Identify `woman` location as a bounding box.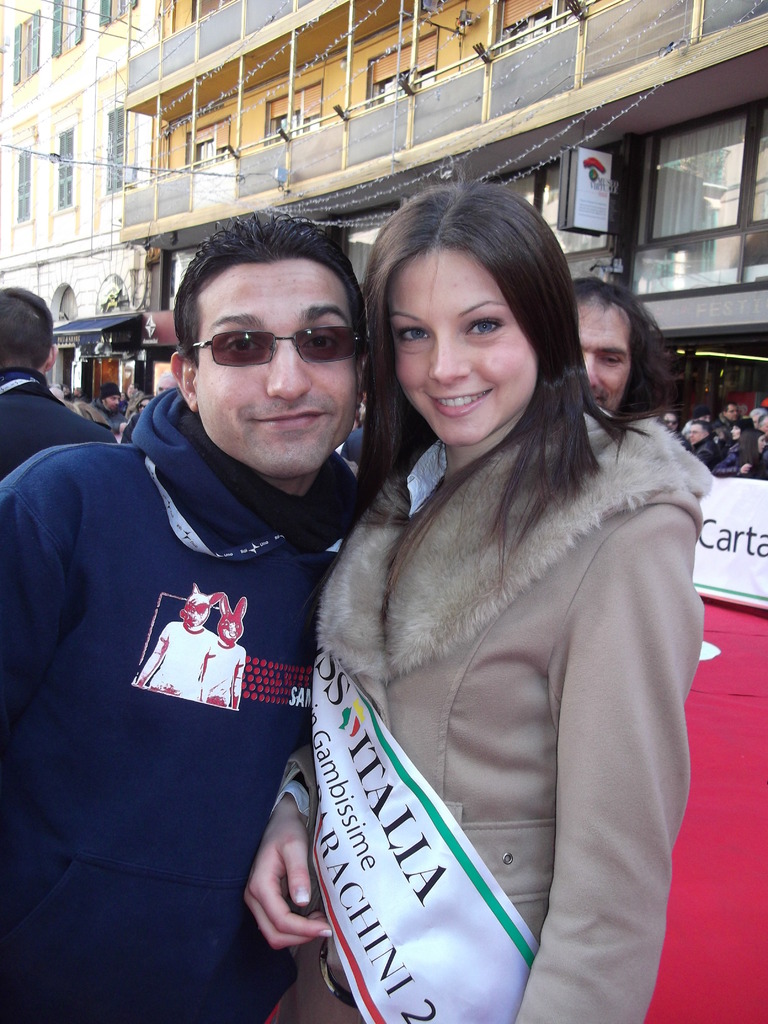
l=243, t=170, r=712, b=1019.
